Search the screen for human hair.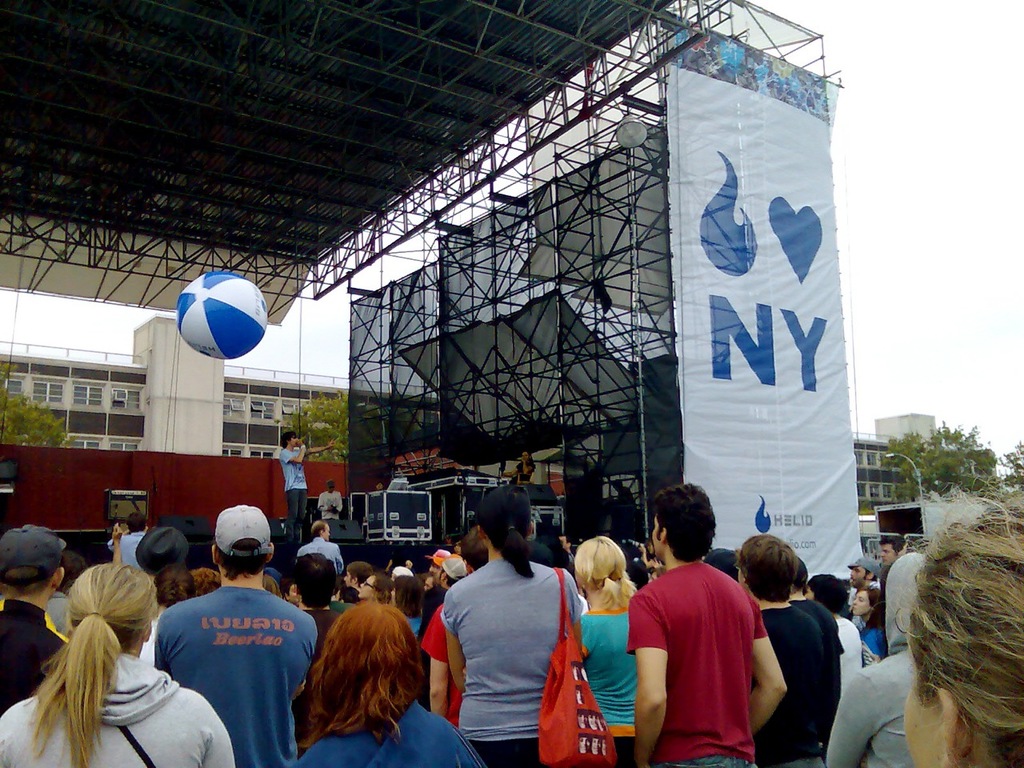
Found at pyautogui.locateOnScreen(0, 566, 46, 594).
